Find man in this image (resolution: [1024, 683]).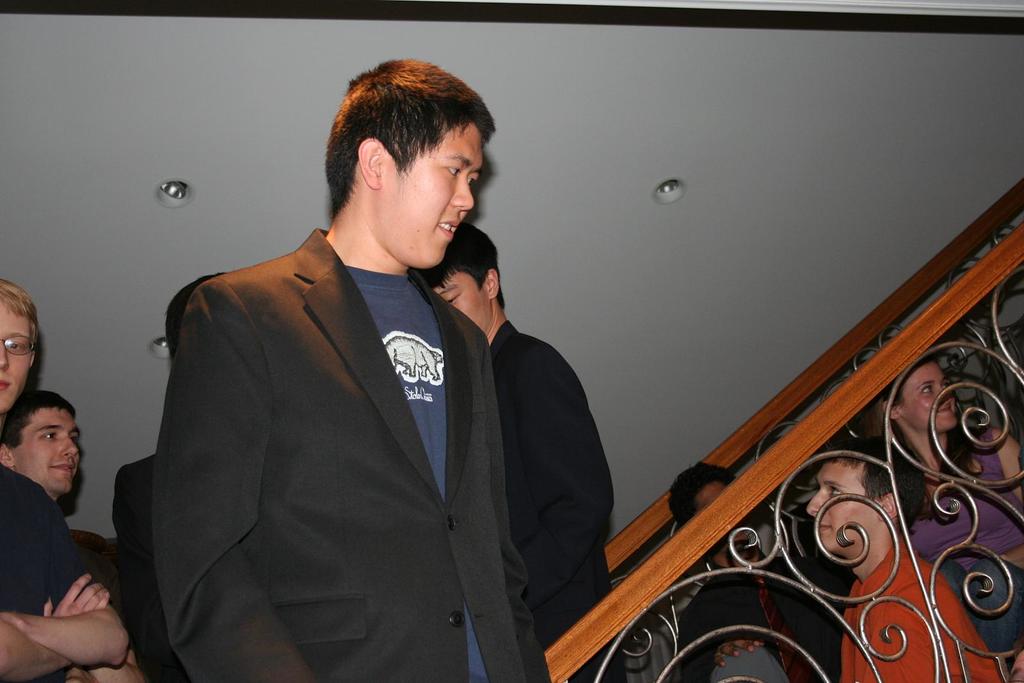
116, 450, 182, 680.
